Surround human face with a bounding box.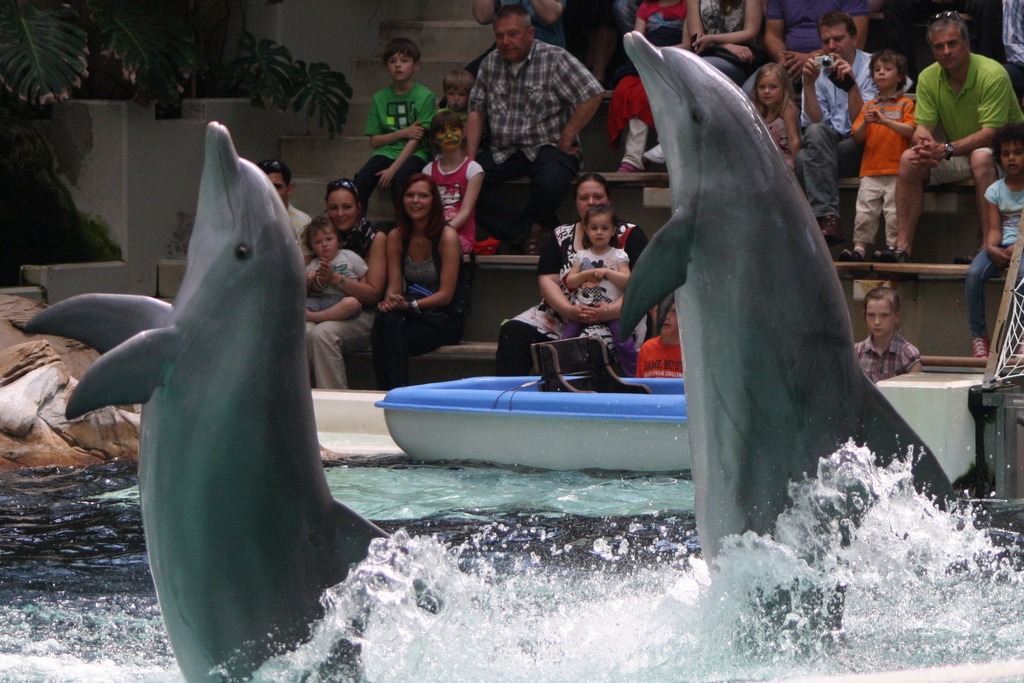
[x1=588, y1=213, x2=614, y2=246].
